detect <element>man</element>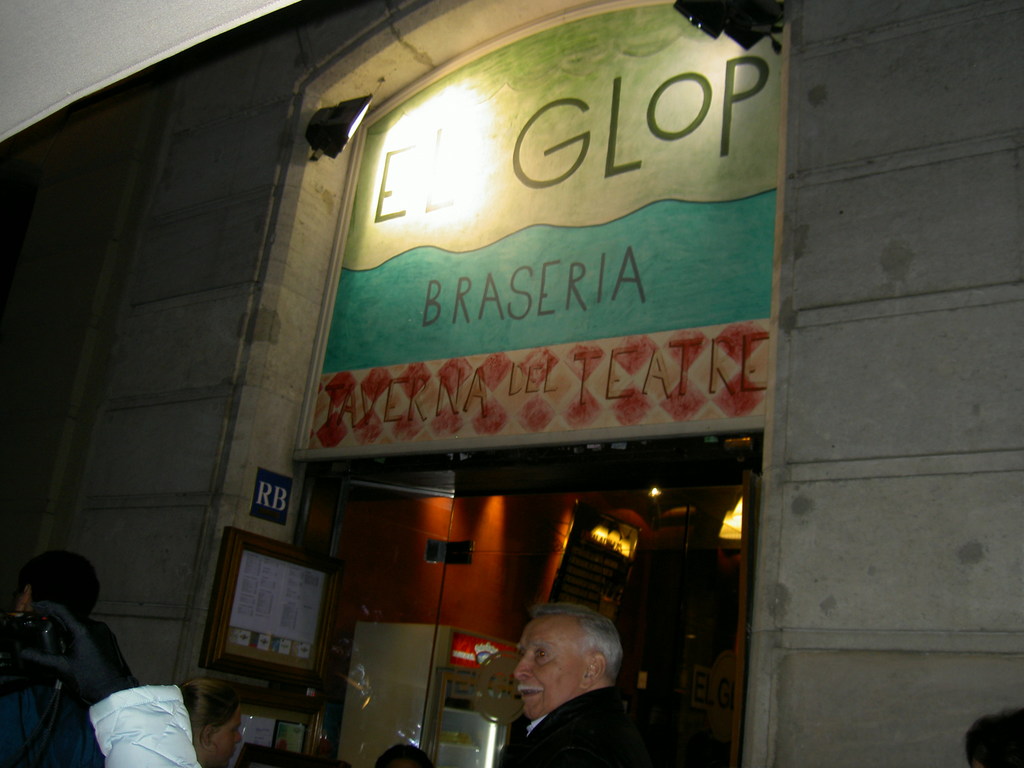
locate(482, 614, 669, 767)
